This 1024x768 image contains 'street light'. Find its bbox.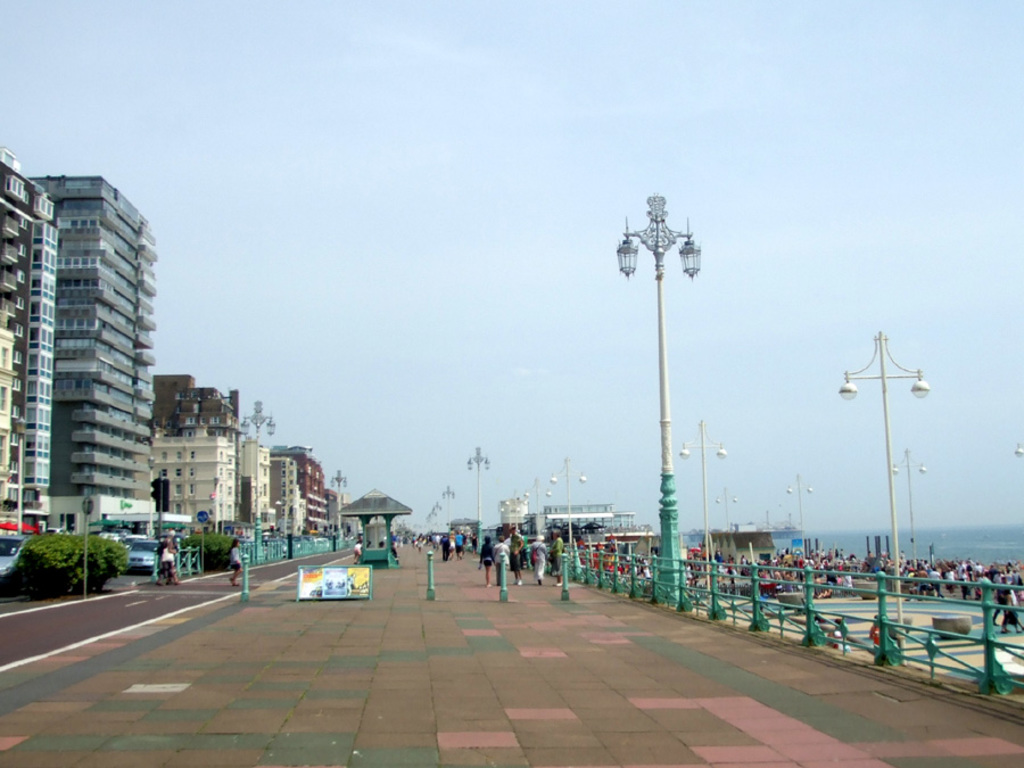
(546,453,591,552).
